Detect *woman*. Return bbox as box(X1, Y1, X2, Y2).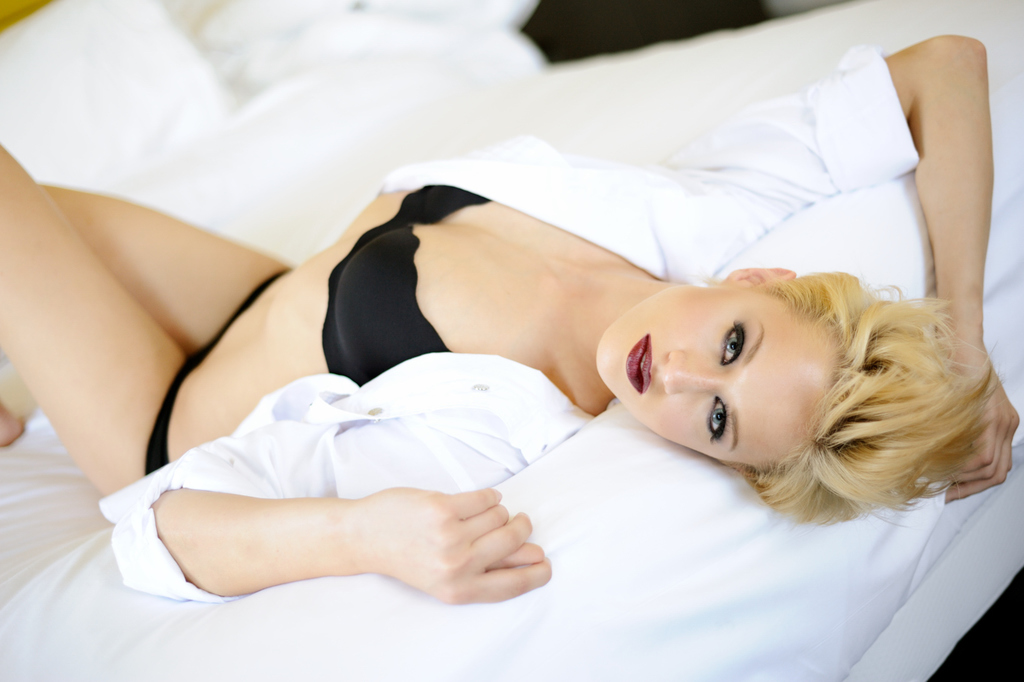
box(38, 117, 996, 625).
